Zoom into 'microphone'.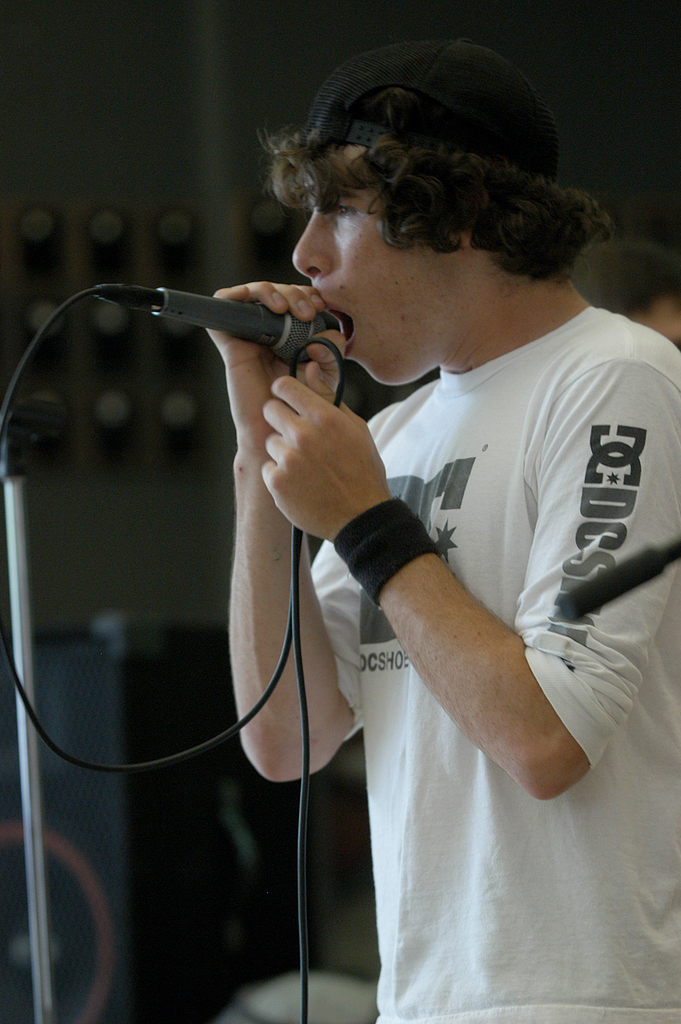
Zoom target: rect(104, 279, 332, 366).
